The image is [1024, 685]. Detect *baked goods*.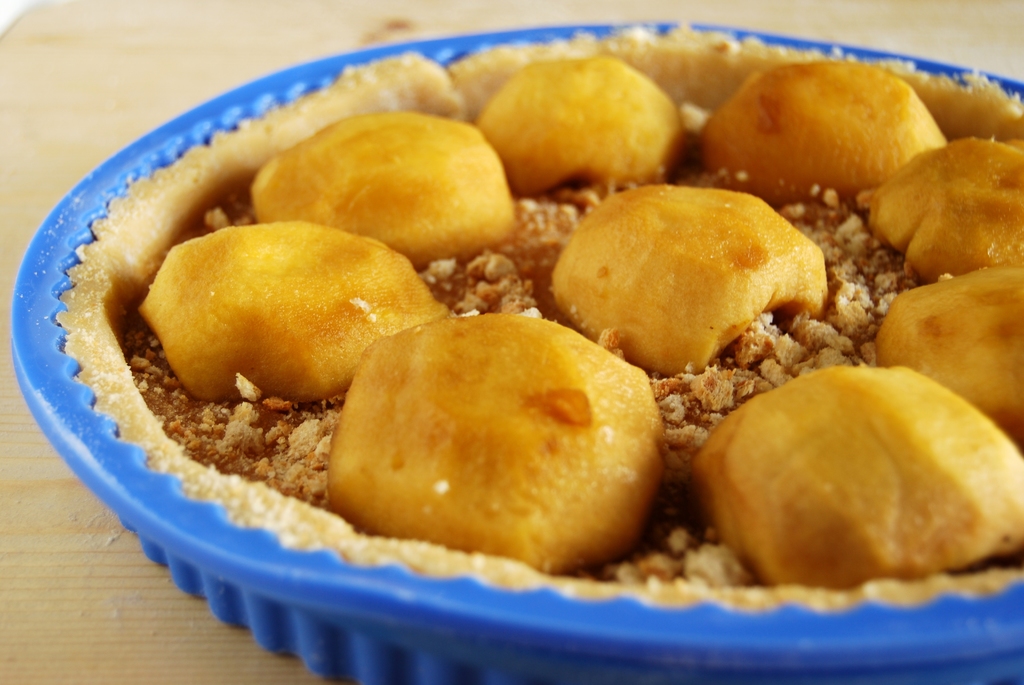
Detection: [x1=139, y1=224, x2=456, y2=401].
